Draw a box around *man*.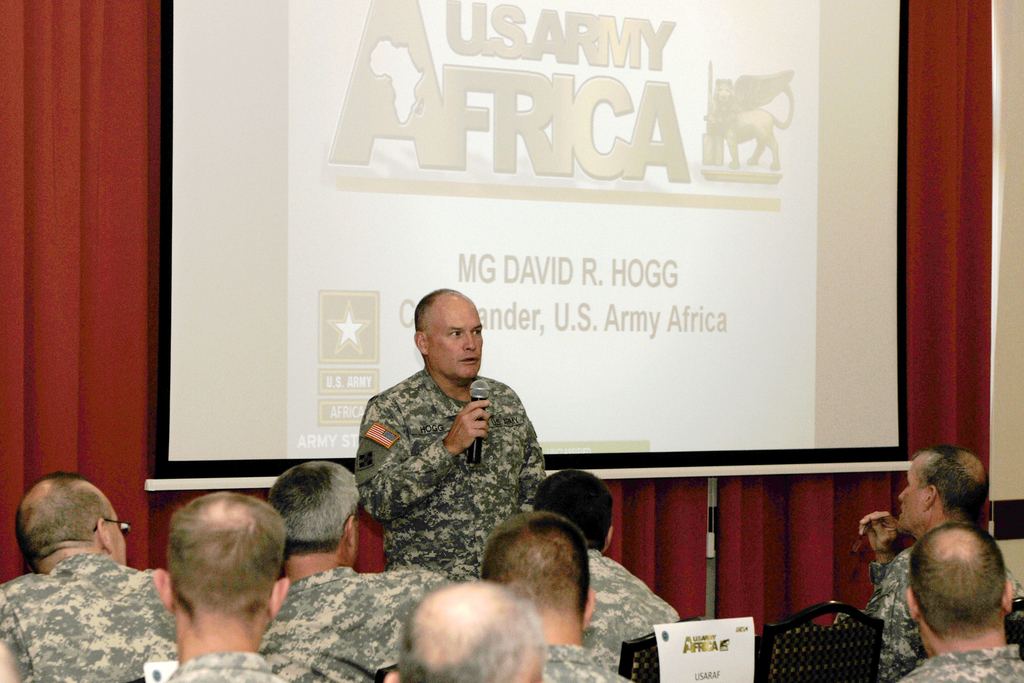
(x1=268, y1=460, x2=456, y2=682).
